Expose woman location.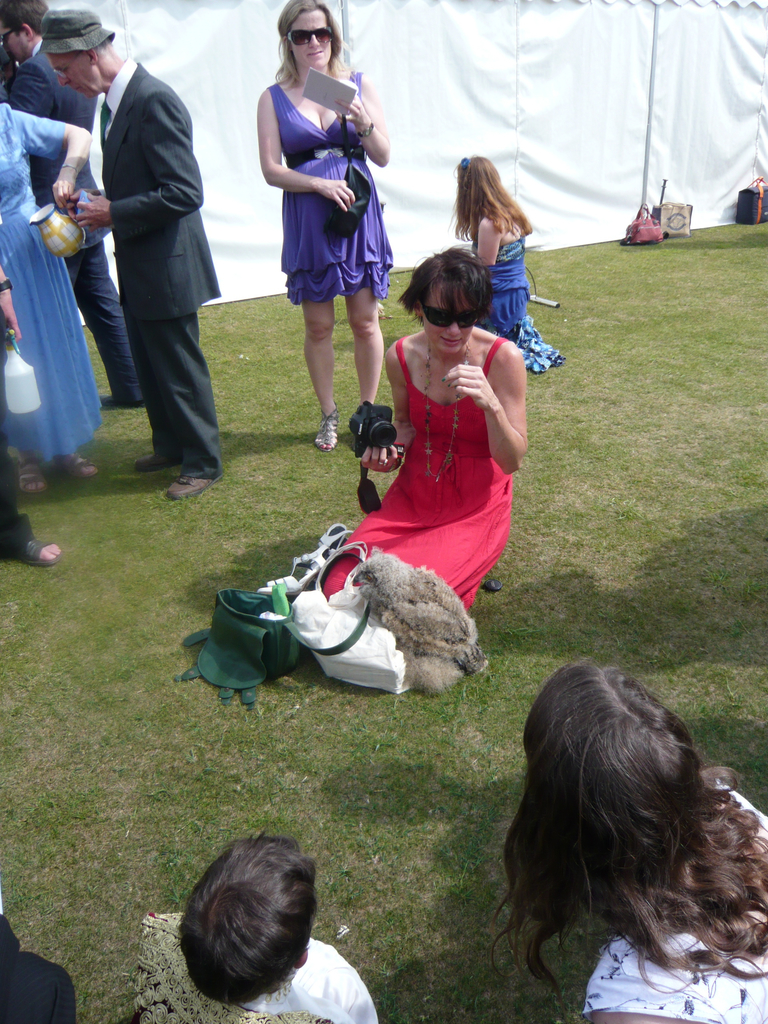
Exposed at box(256, 0, 392, 453).
